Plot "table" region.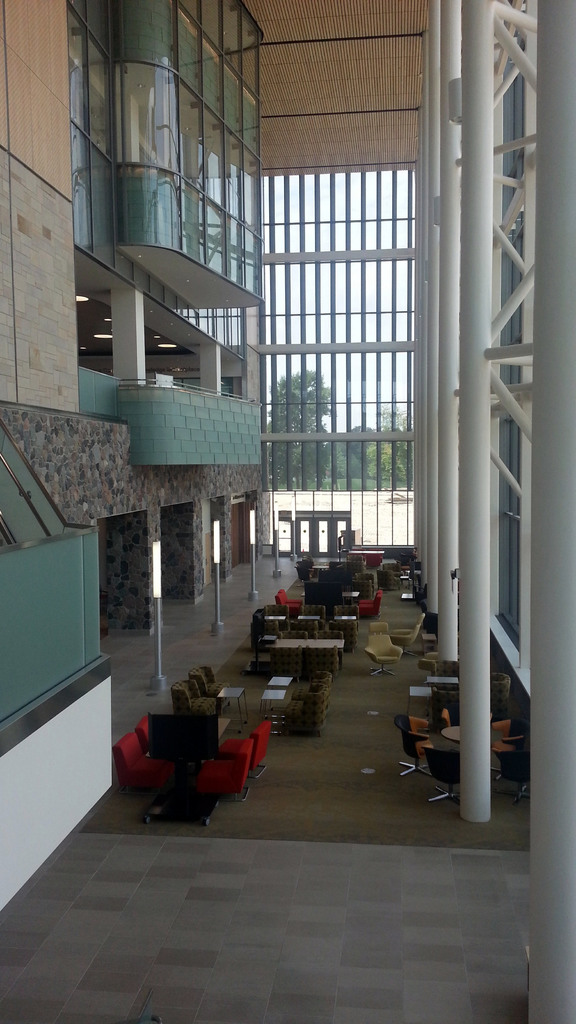
Plotted at 400,573,412,588.
